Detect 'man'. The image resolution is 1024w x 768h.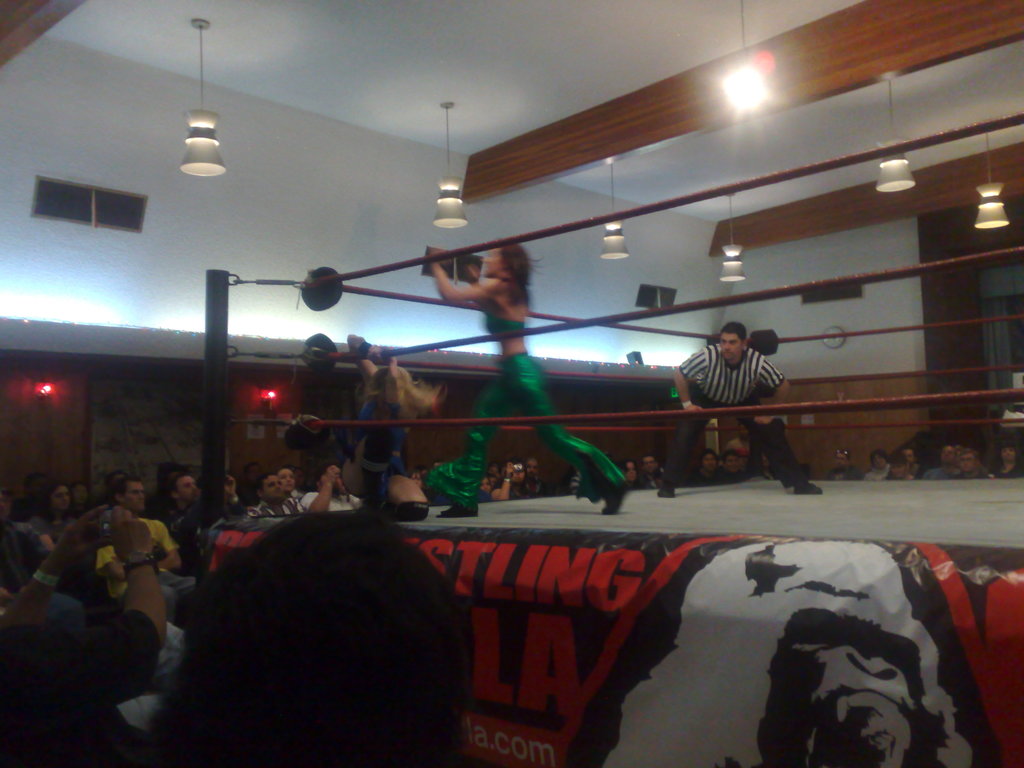
<region>827, 448, 863, 482</region>.
